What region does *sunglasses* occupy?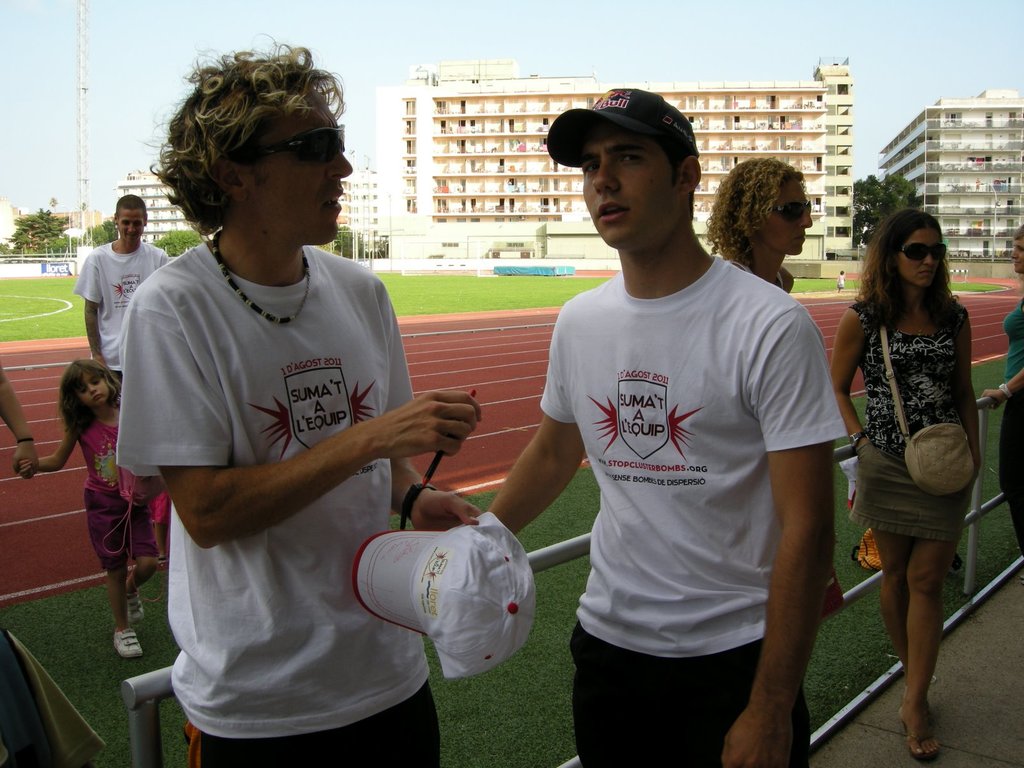
crop(899, 243, 948, 262).
